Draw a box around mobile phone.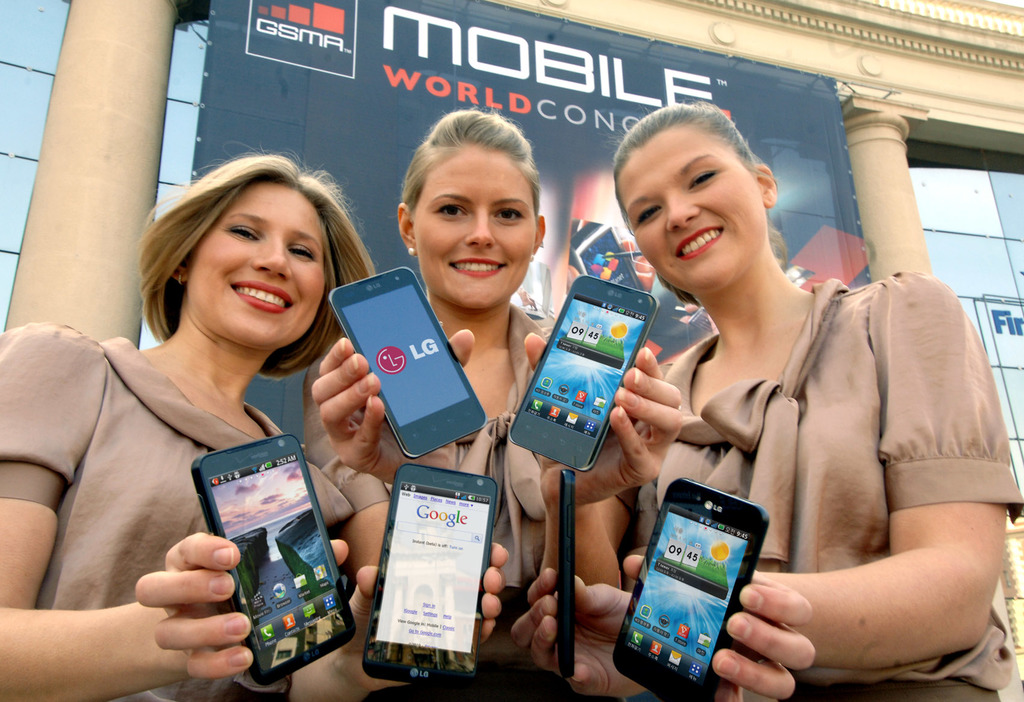
crop(506, 273, 660, 472).
